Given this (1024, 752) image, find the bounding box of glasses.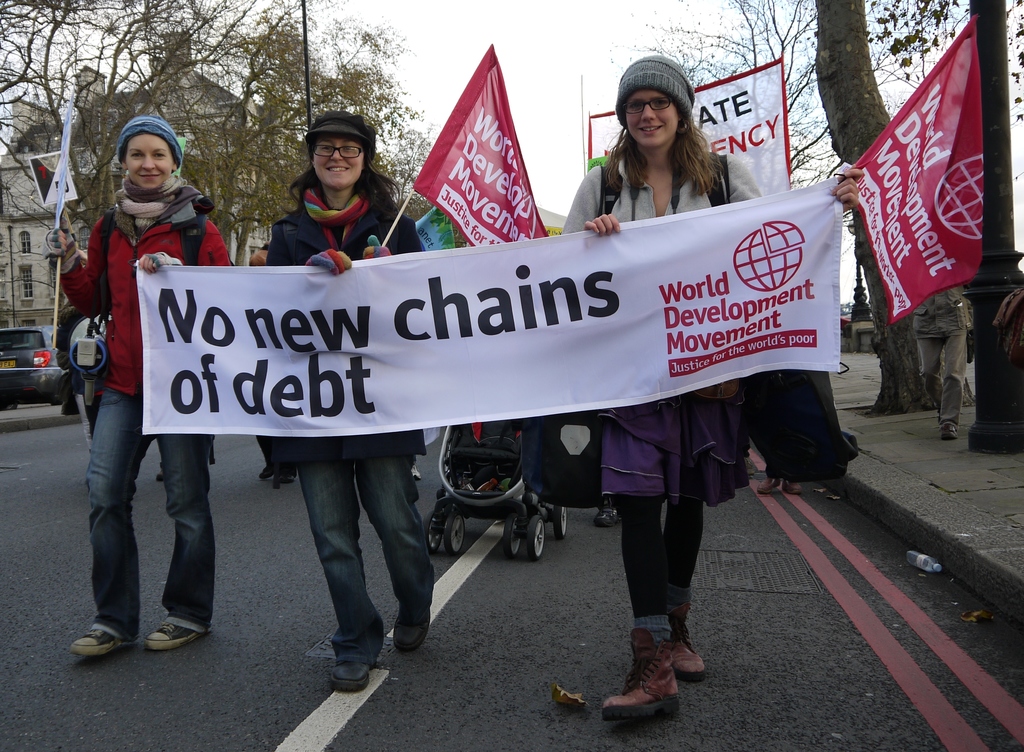
l=311, t=140, r=374, b=159.
